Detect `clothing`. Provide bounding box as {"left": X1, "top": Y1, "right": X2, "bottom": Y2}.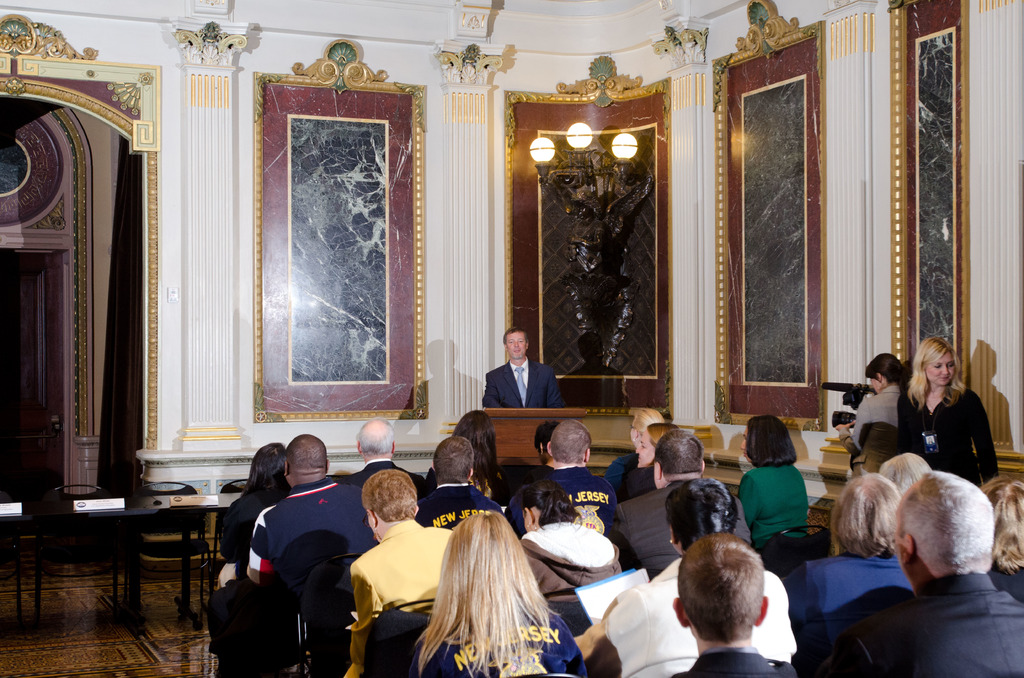
{"left": 901, "top": 392, "right": 993, "bottom": 487}.
